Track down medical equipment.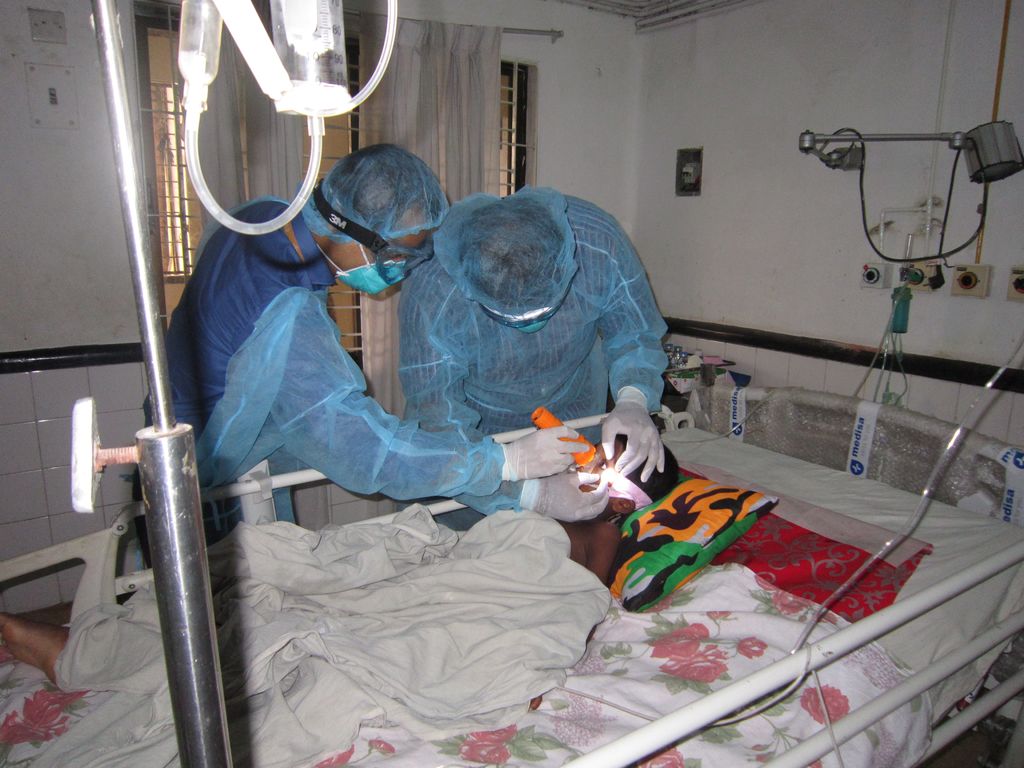
Tracked to rect(530, 408, 596, 467).
